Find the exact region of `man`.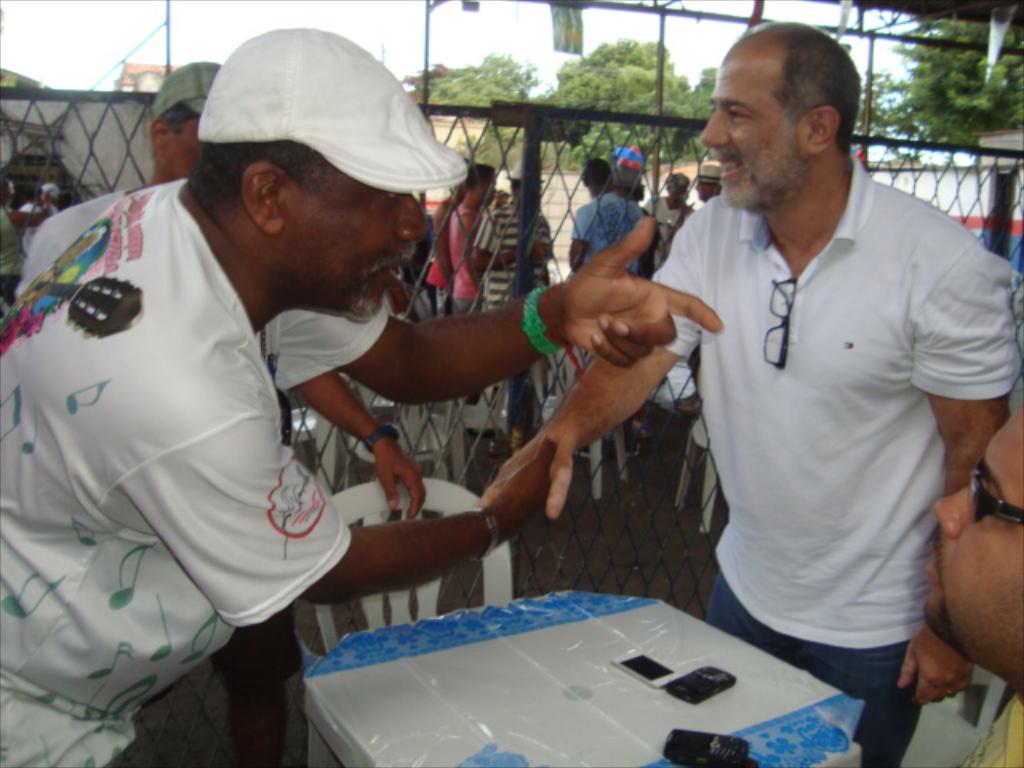
Exact region: (left=149, top=56, right=429, bottom=766).
